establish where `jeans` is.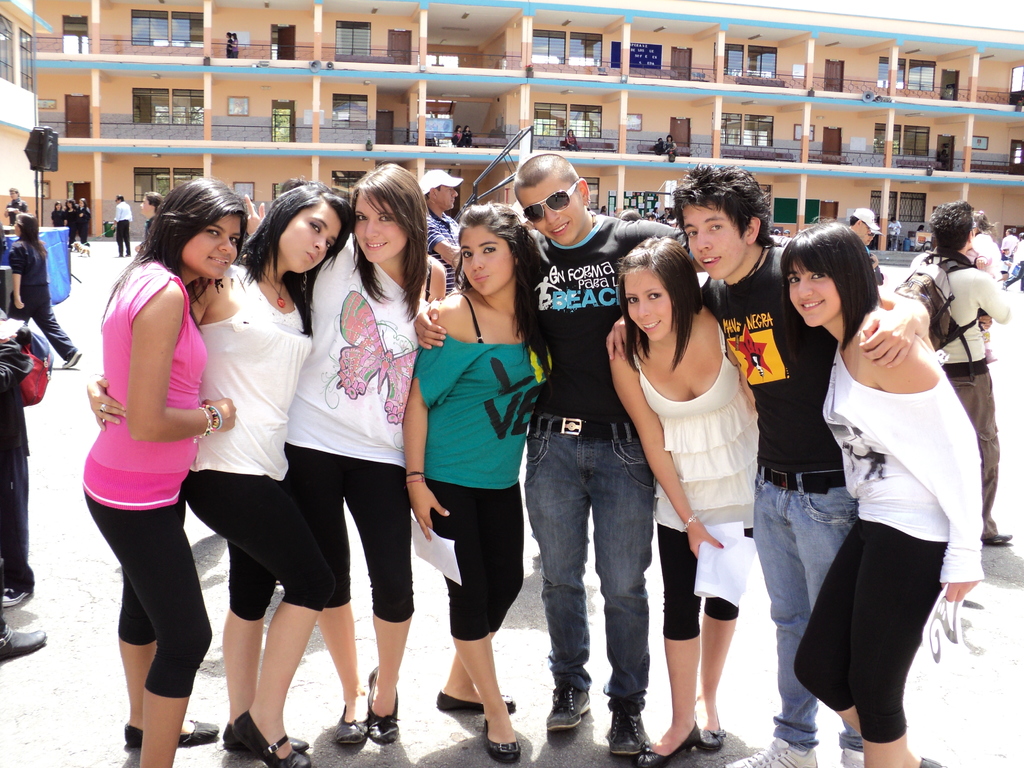
Established at (x1=889, y1=239, x2=899, y2=254).
